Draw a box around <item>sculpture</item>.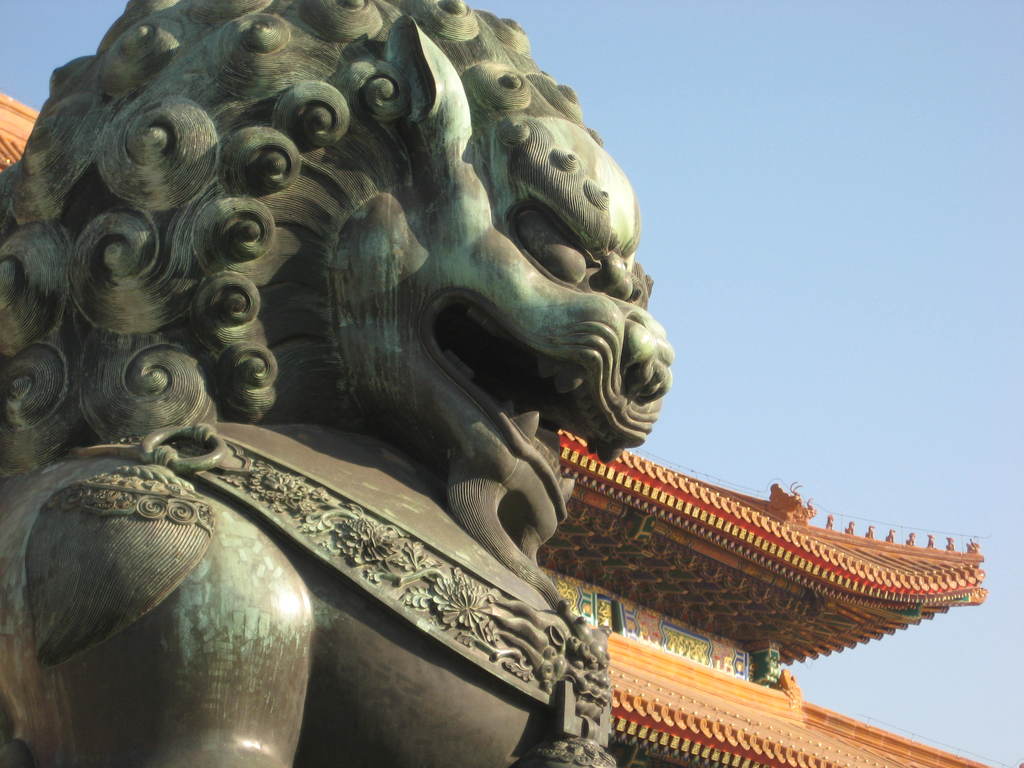
(left=38, top=22, right=806, bottom=724).
